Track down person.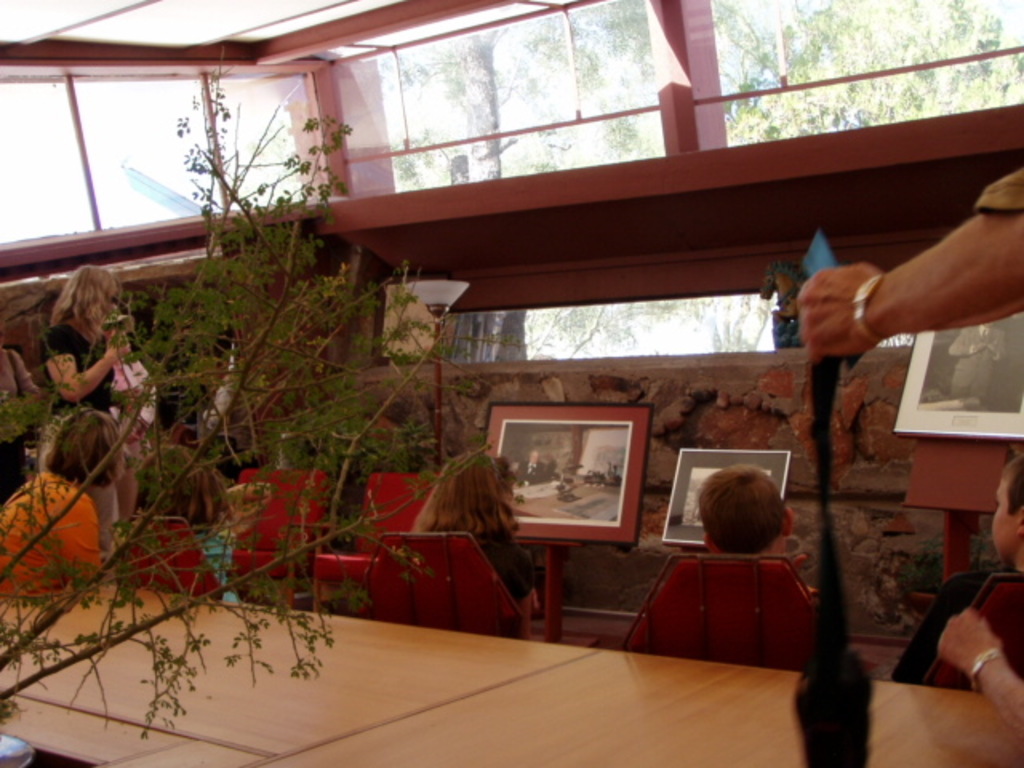
Tracked to [694,464,803,560].
